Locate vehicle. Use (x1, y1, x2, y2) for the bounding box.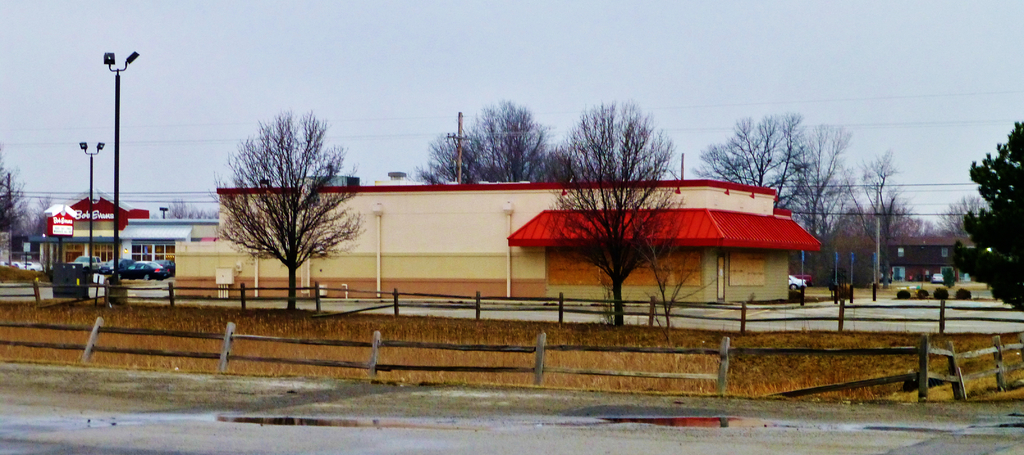
(152, 257, 175, 268).
